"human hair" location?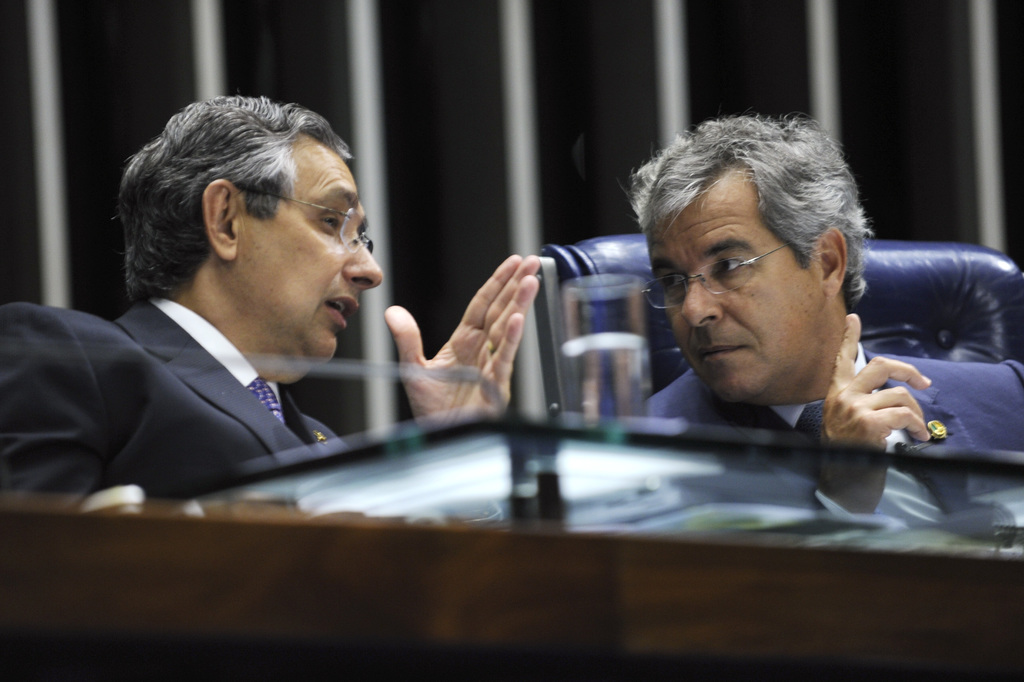
box=[113, 87, 349, 304]
